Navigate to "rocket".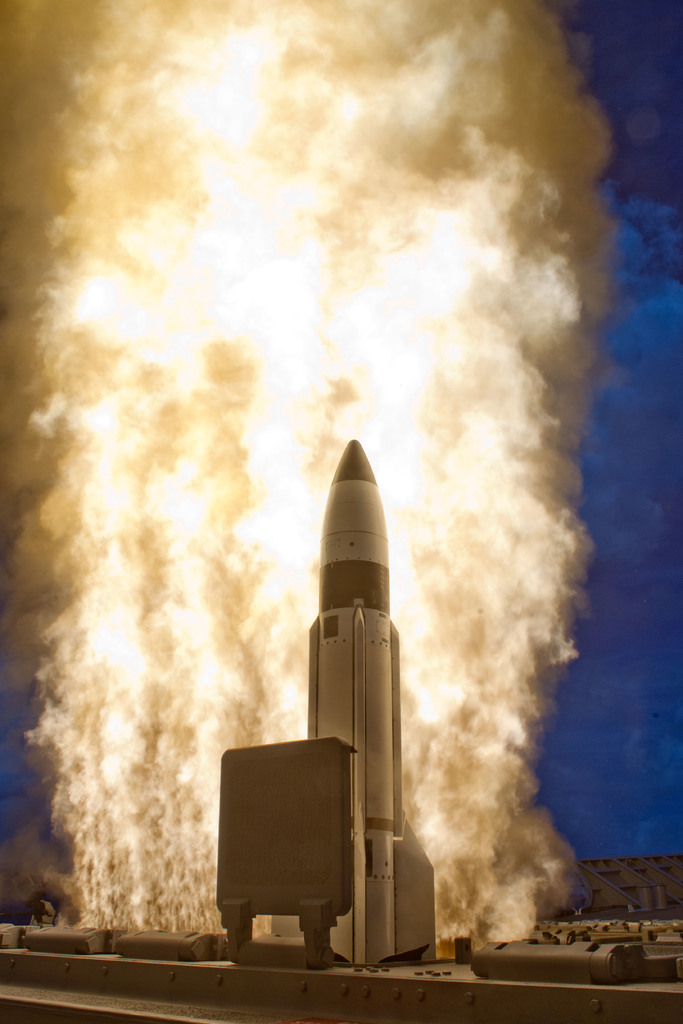
Navigation target: bbox(256, 439, 431, 968).
